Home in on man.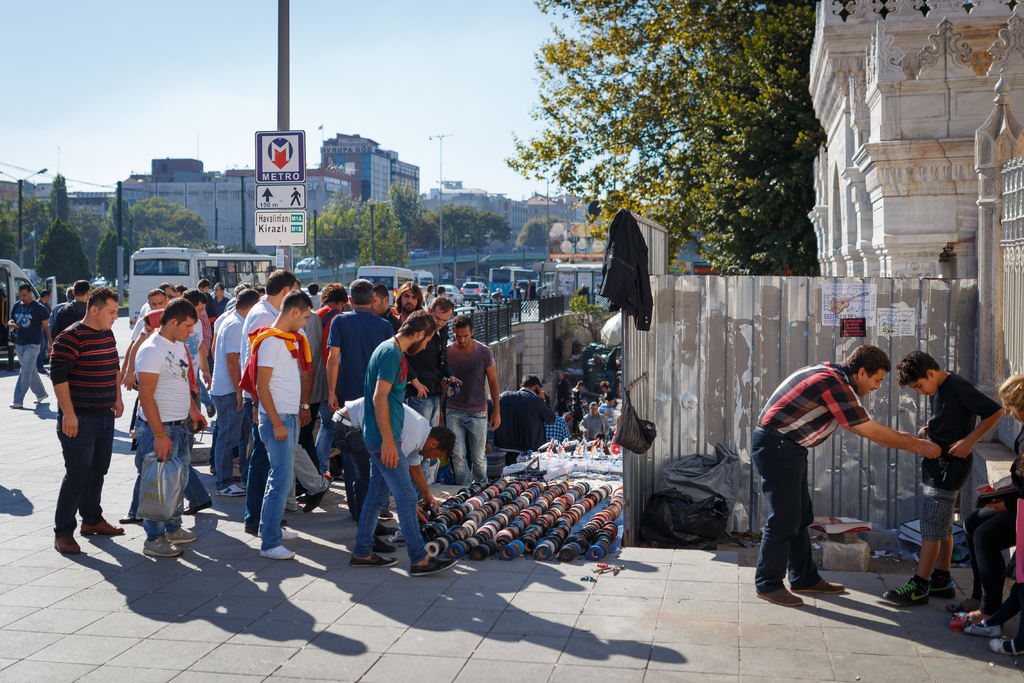
Homed in at {"x1": 524, "y1": 279, "x2": 538, "y2": 300}.
